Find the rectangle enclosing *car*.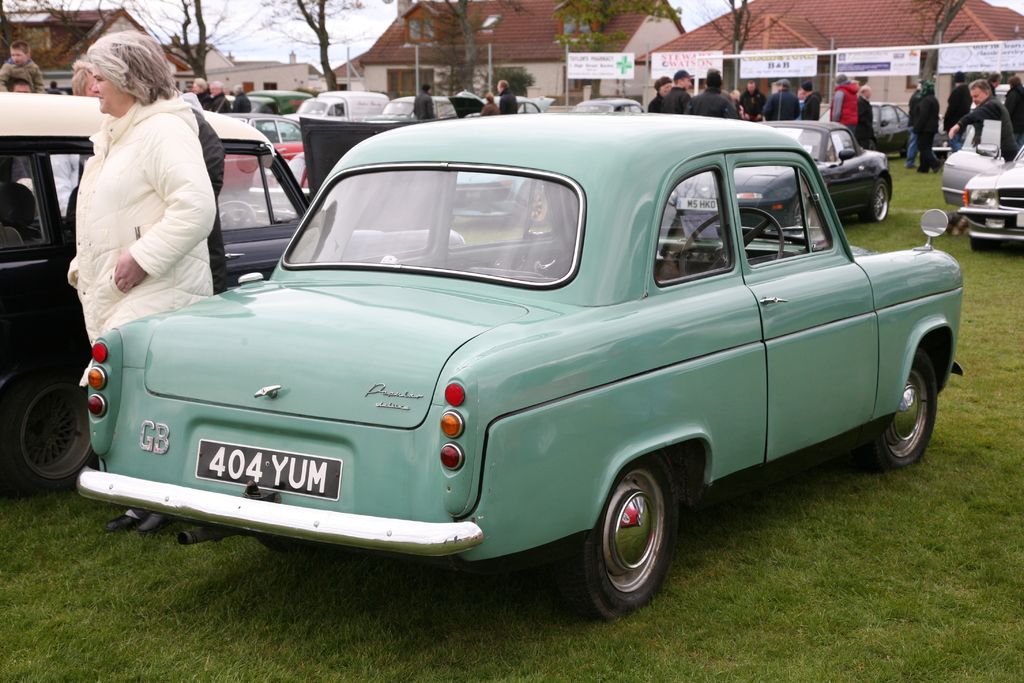
select_region(488, 94, 556, 113).
